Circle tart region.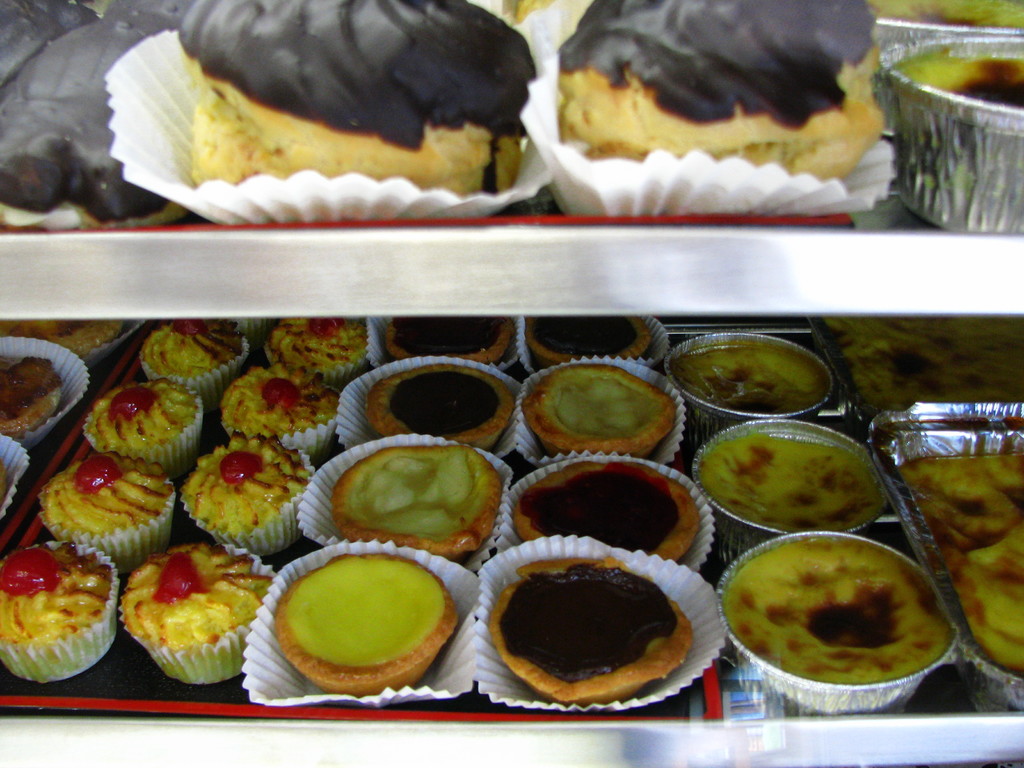
Region: [299,430,520,570].
